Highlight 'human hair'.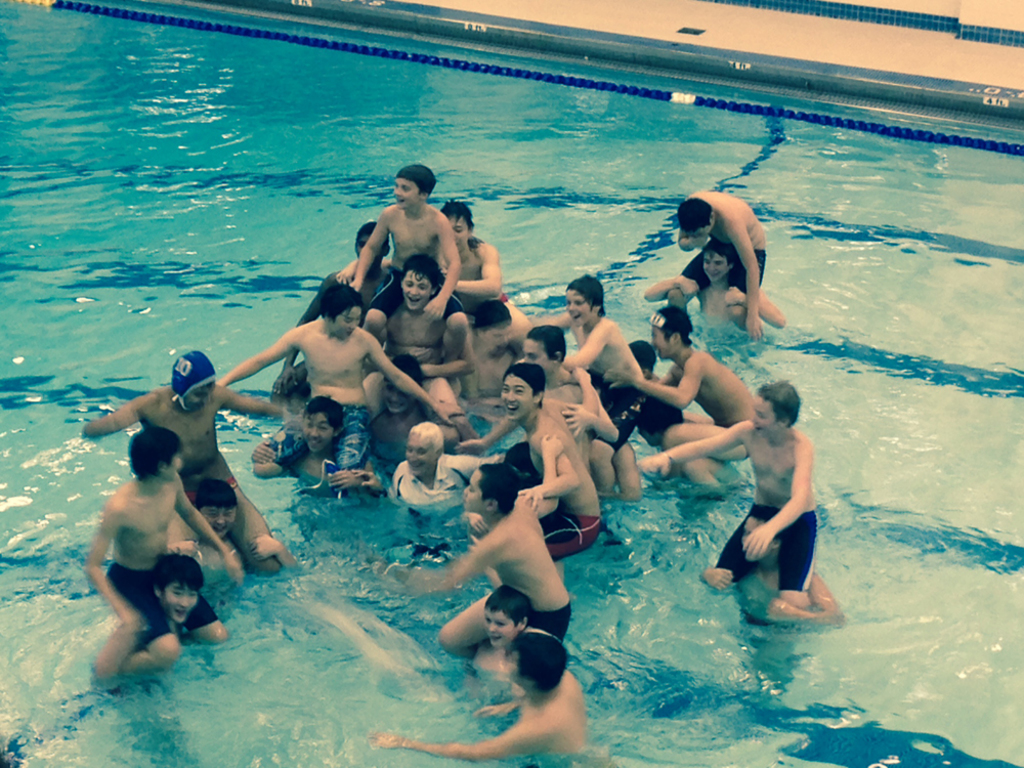
Highlighted region: <box>472,299,511,333</box>.
